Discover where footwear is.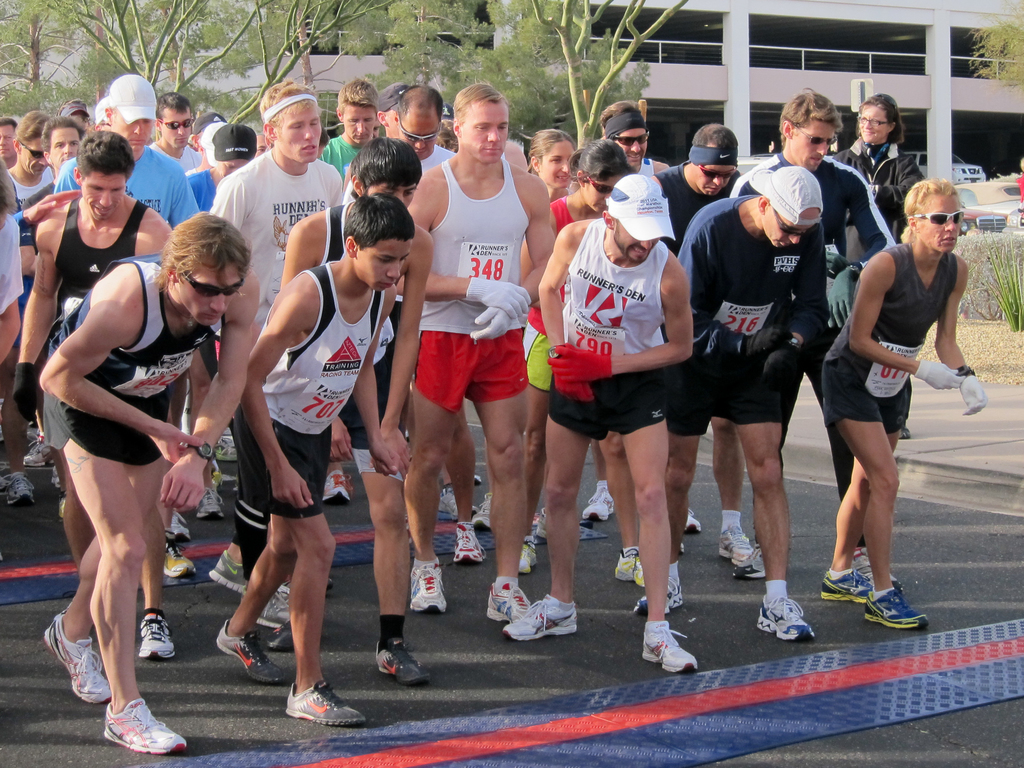
Discovered at {"x1": 852, "y1": 542, "x2": 900, "y2": 589}.
